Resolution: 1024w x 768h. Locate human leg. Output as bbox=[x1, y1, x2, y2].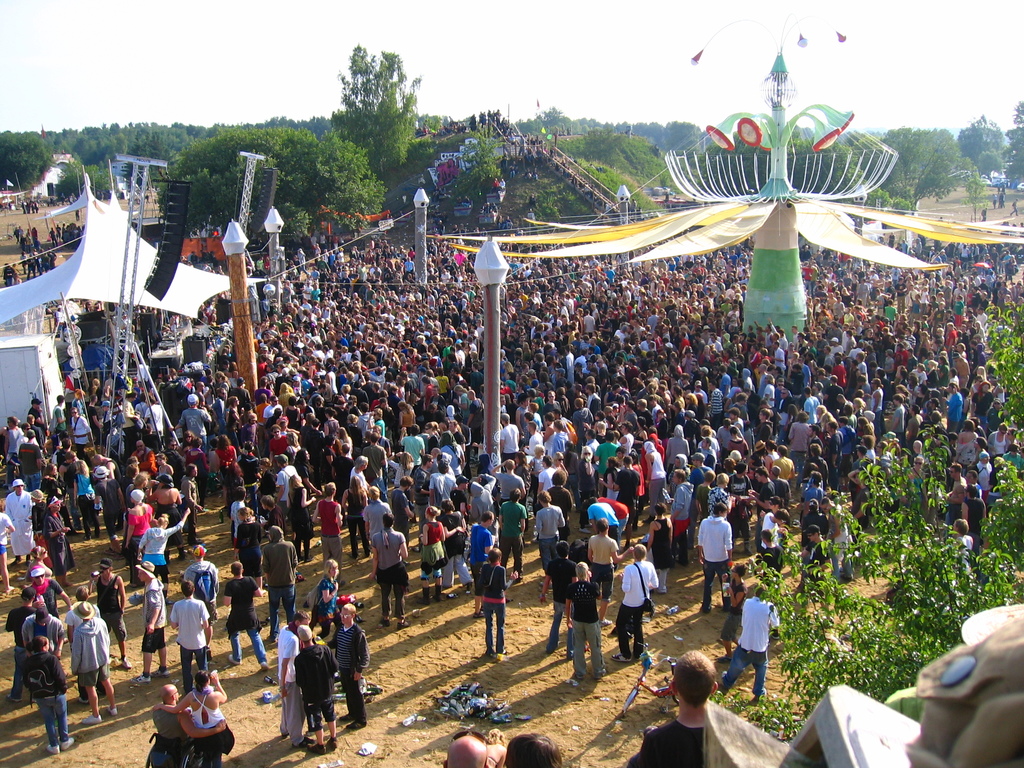
bbox=[164, 636, 165, 673].
